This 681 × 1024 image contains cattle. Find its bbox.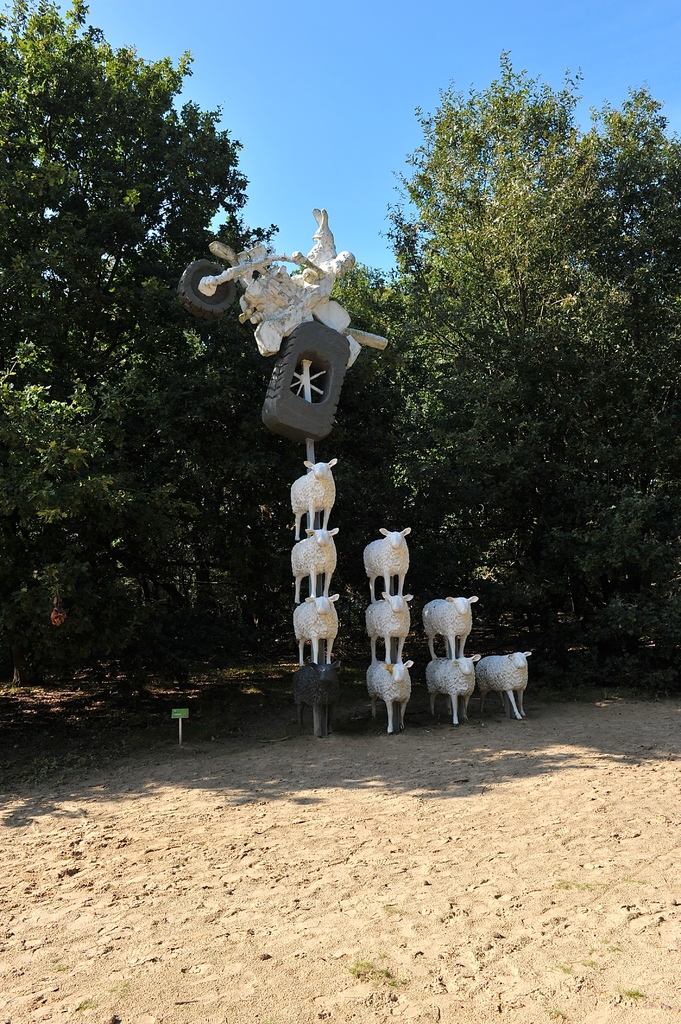
422/594/481/657.
